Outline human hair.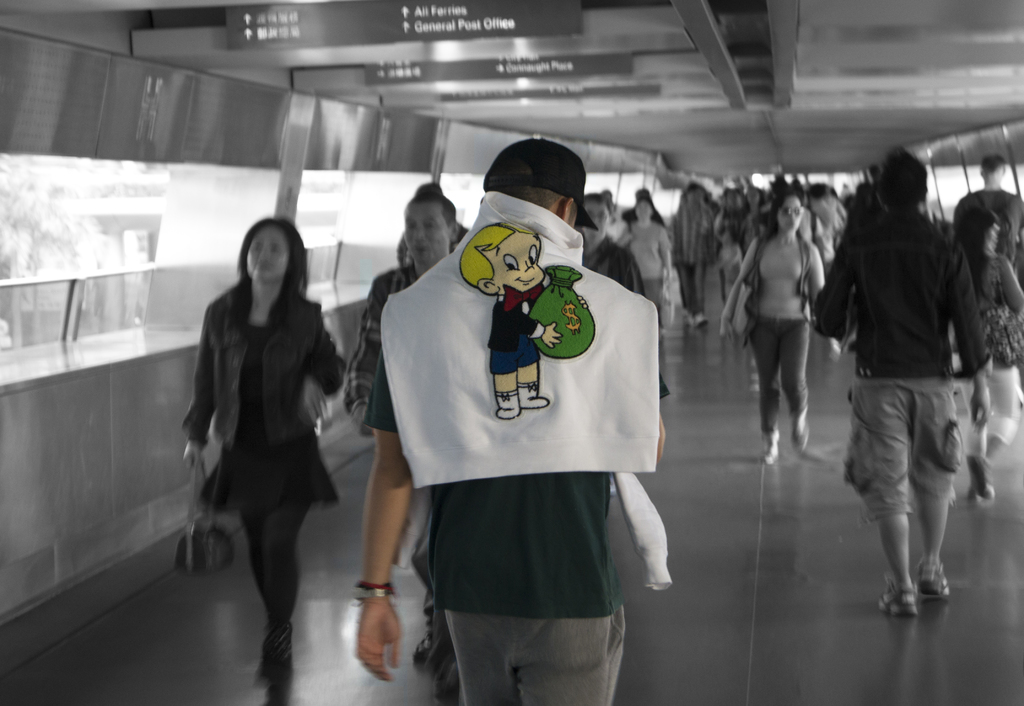
Outline: bbox=(221, 230, 303, 323).
